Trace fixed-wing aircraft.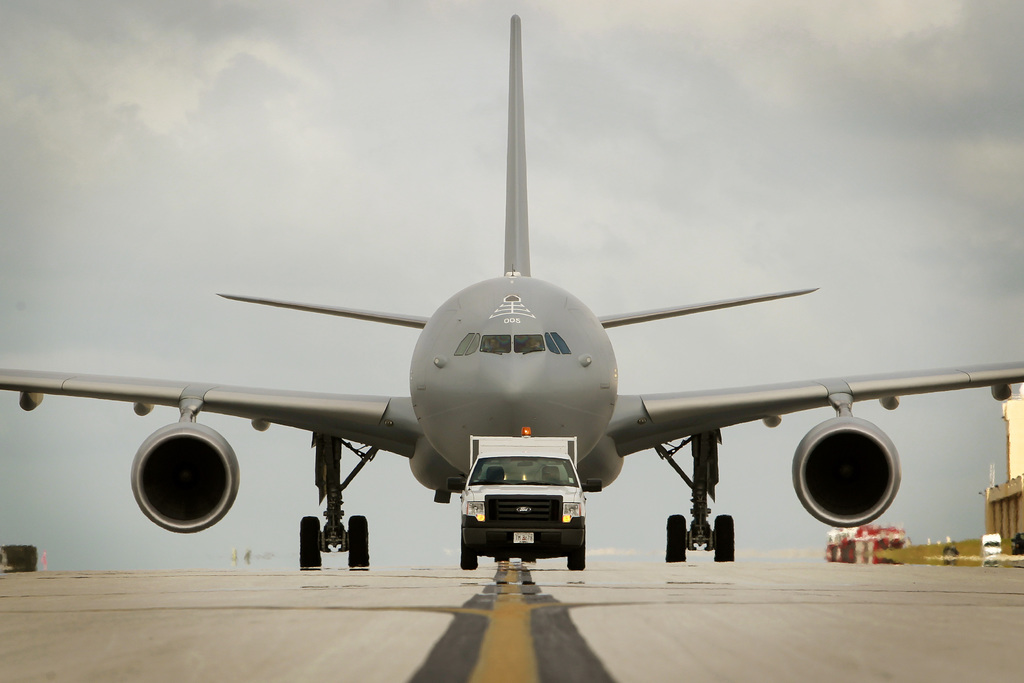
Traced to 0,15,1023,568.
